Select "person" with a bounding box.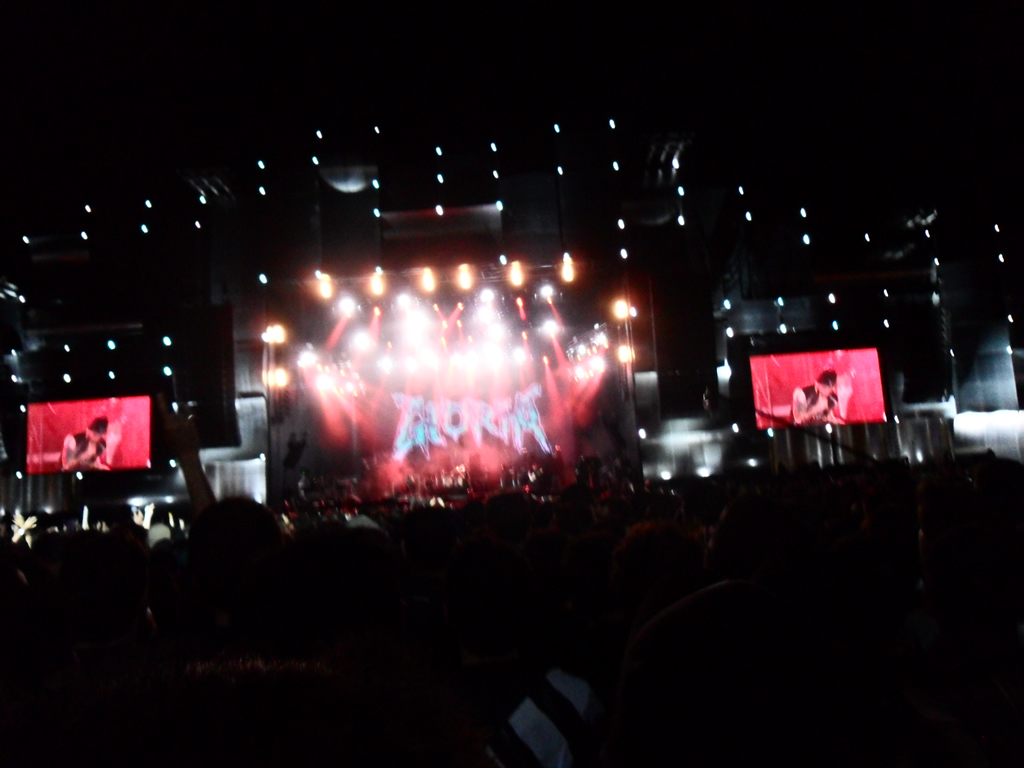
58/416/114/470.
